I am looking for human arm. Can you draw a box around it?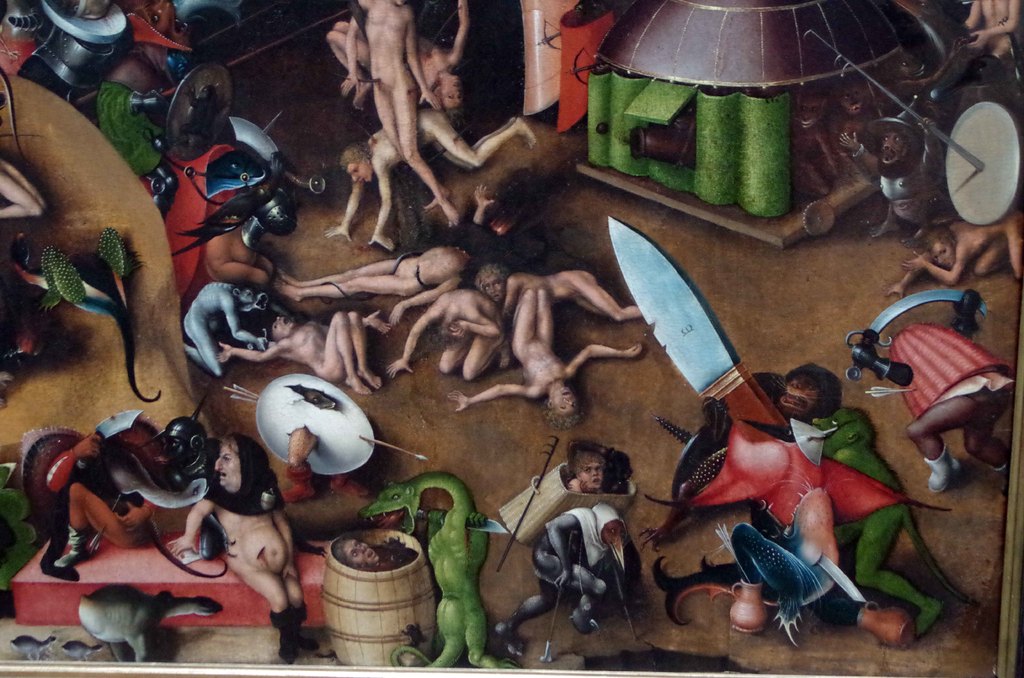
Sure, the bounding box is 400/4/441/109.
